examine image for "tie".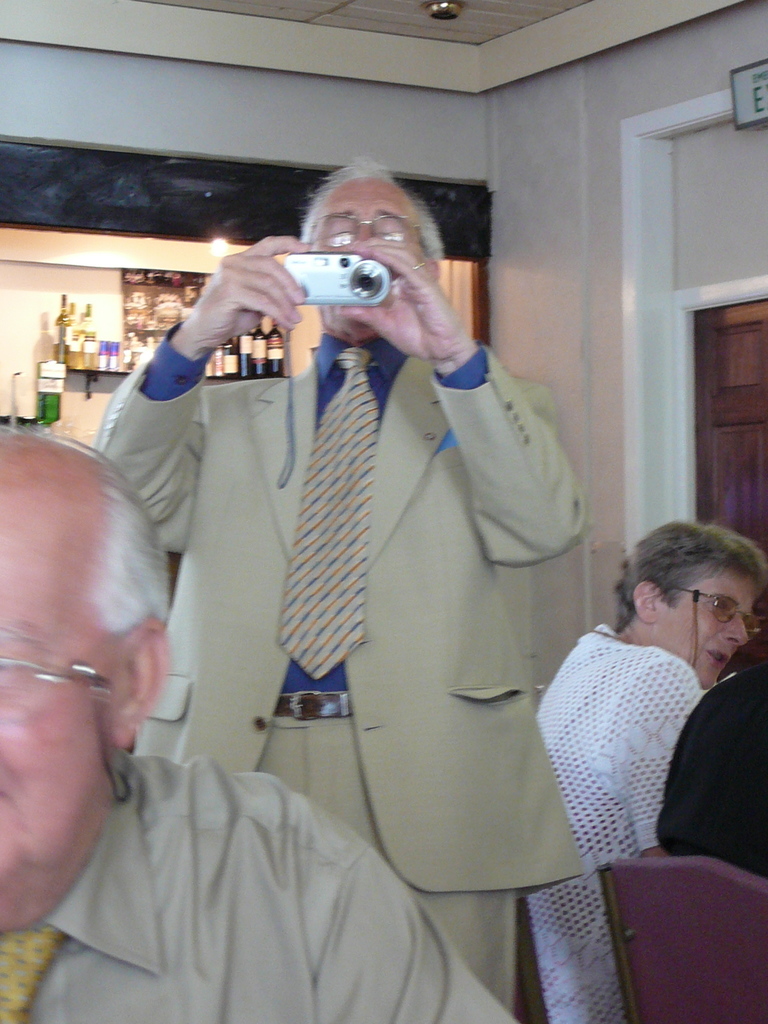
Examination result: <bbox>0, 930, 64, 1023</bbox>.
